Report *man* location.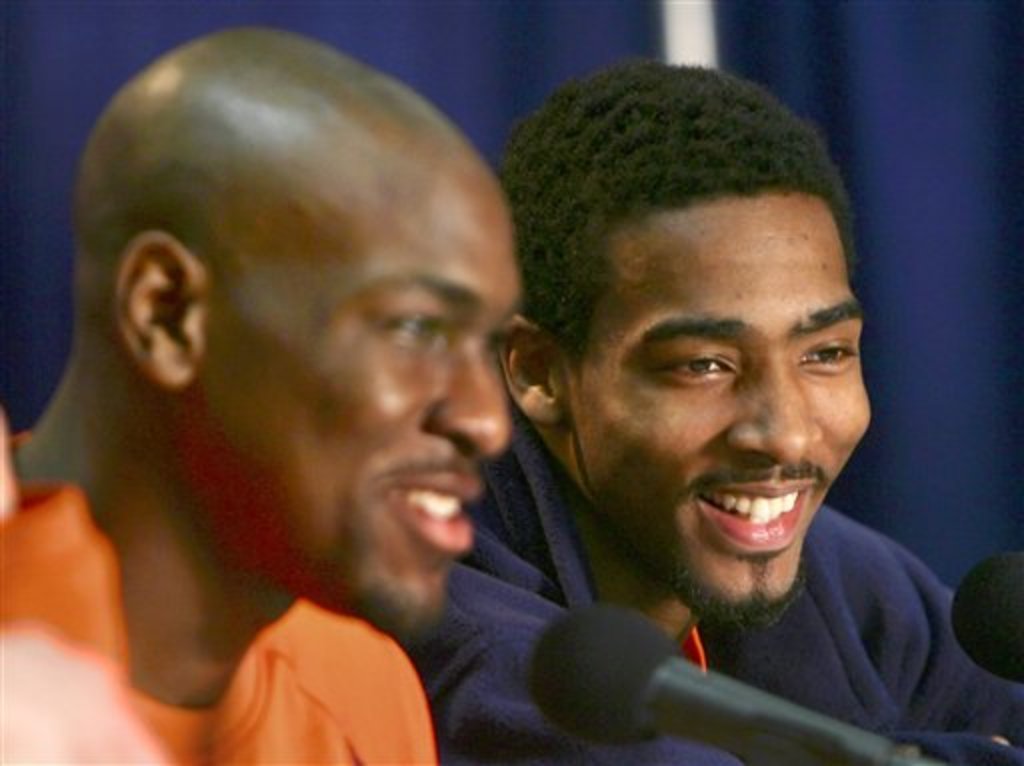
Report: 382,84,1020,765.
